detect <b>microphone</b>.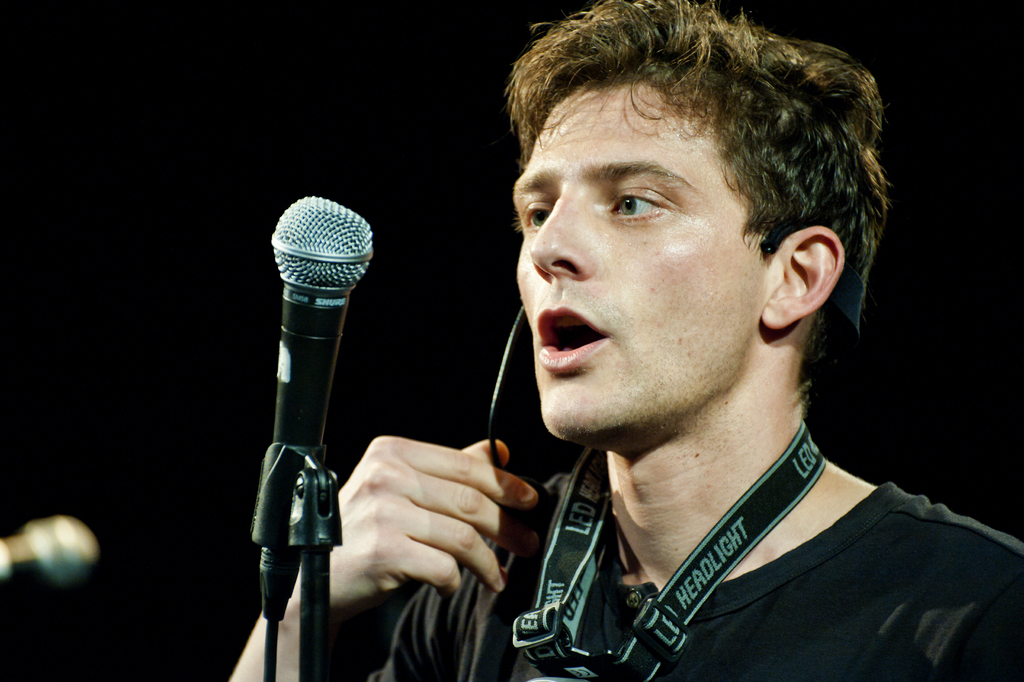
Detected at {"left": 257, "top": 192, "right": 388, "bottom": 624}.
